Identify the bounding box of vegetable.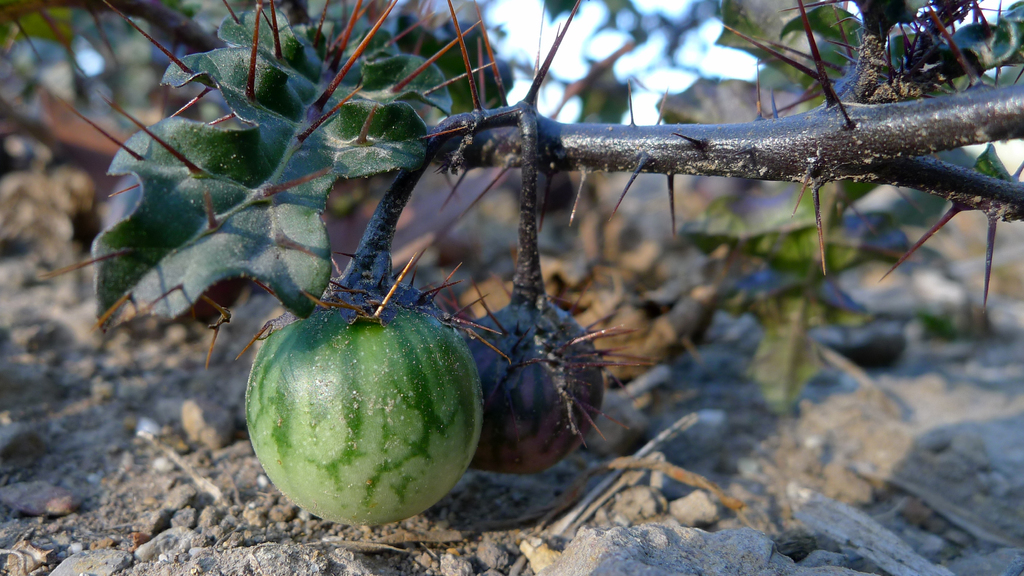
229, 292, 486, 523.
